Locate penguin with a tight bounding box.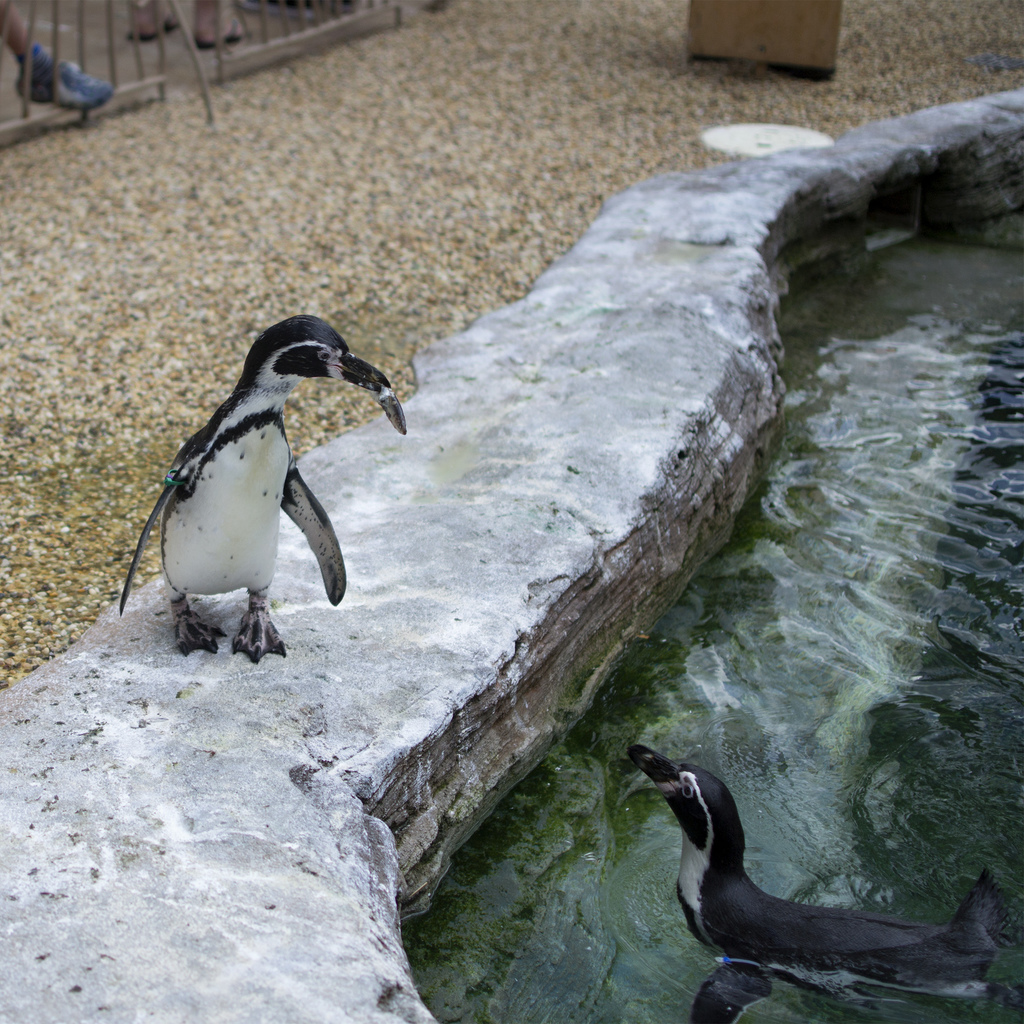
bbox(118, 312, 404, 664).
